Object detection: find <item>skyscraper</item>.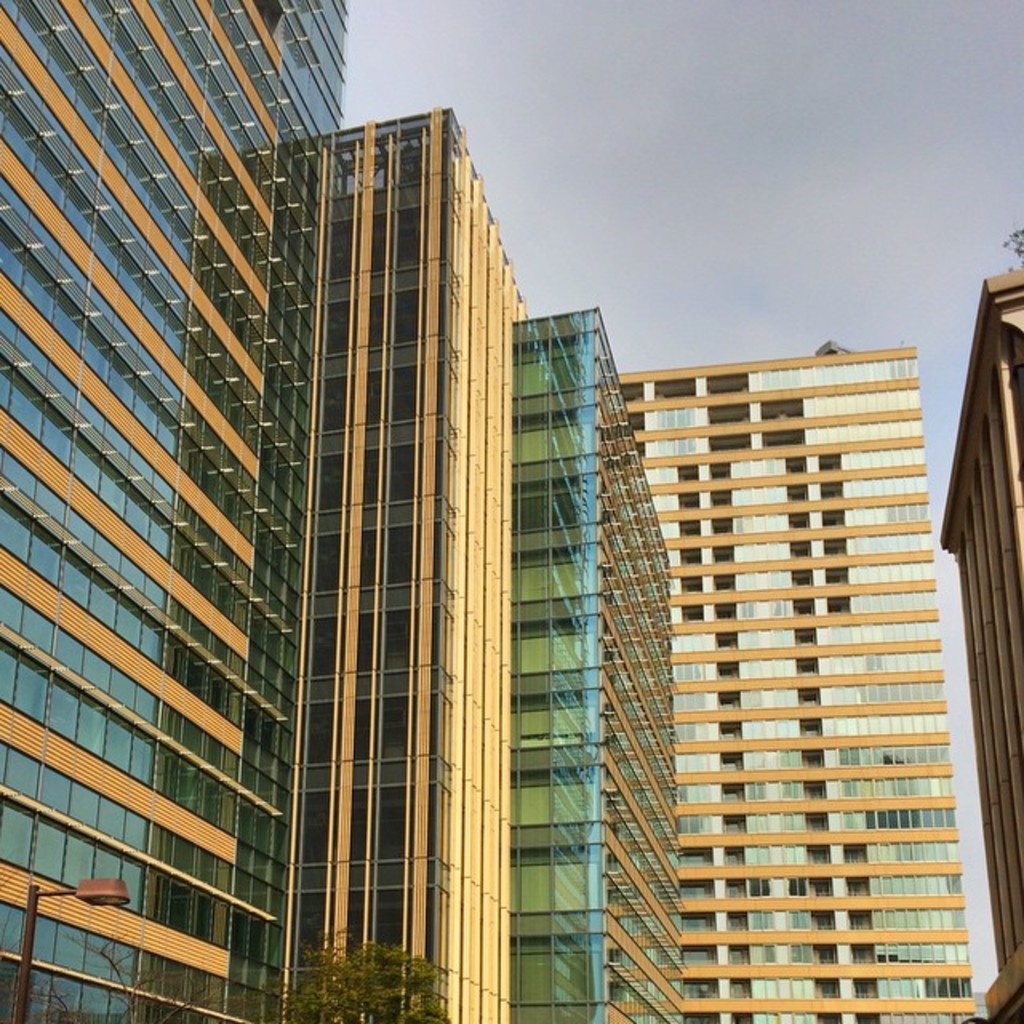
l=946, t=254, r=1022, b=1022.
